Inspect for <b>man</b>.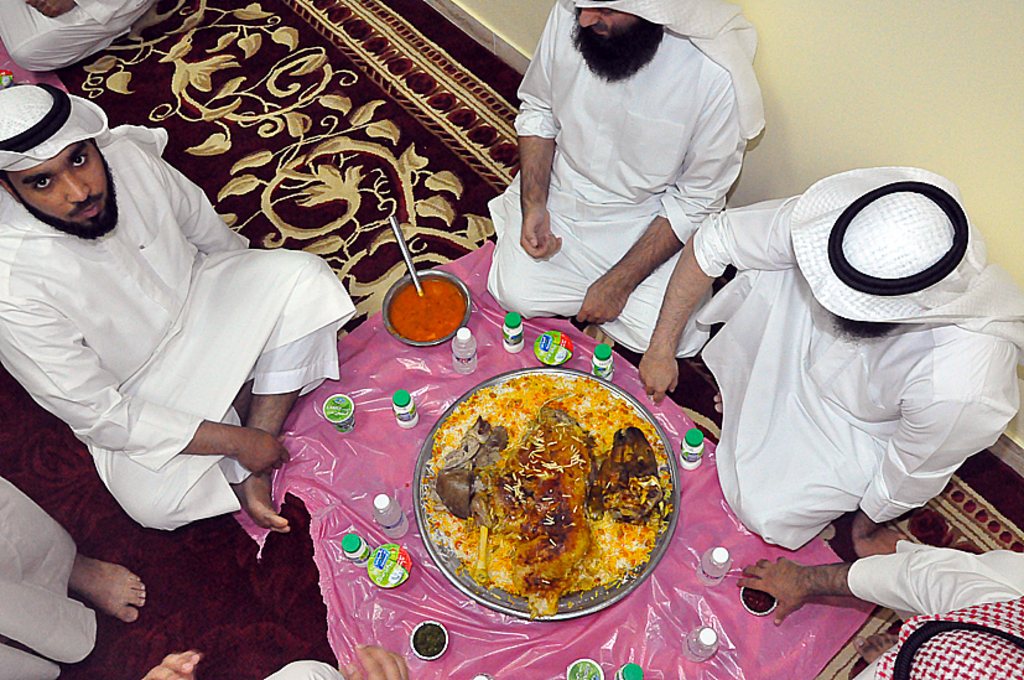
Inspection: [727,539,1023,679].
